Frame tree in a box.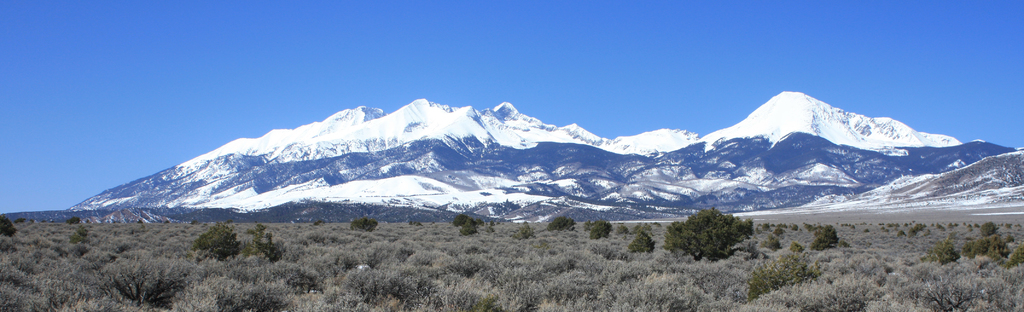
{"left": 454, "top": 214, "right": 477, "bottom": 226}.
